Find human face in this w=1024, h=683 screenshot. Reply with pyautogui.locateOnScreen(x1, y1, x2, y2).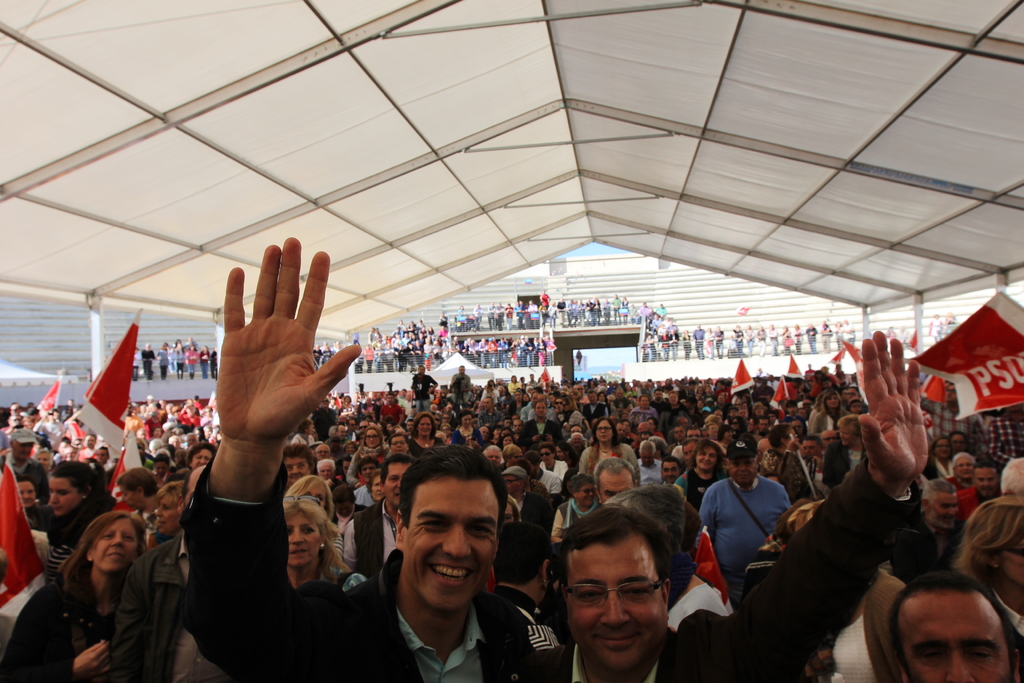
pyautogui.locateOnScreen(285, 457, 309, 481).
